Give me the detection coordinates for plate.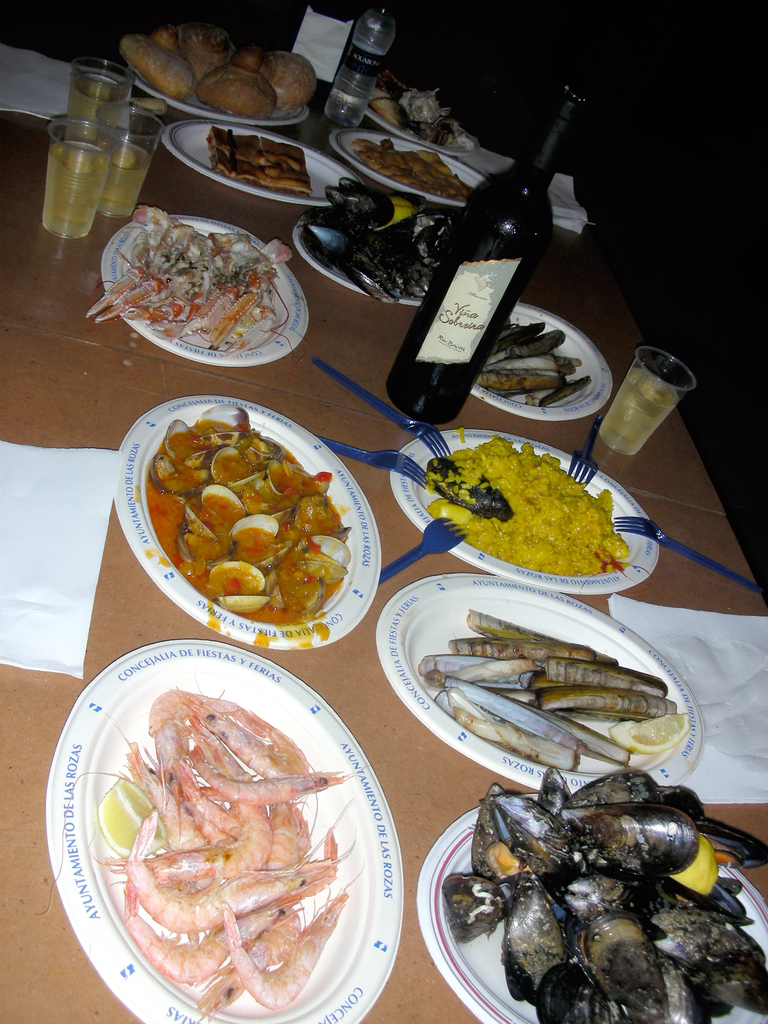
BBox(293, 202, 445, 314).
